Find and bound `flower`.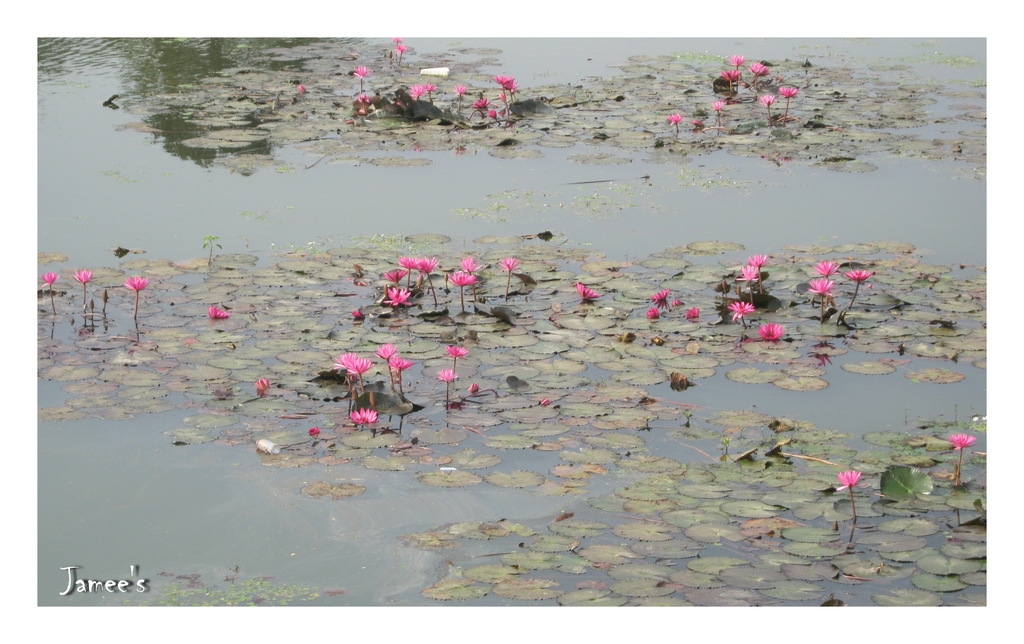
Bound: (72,270,96,284).
